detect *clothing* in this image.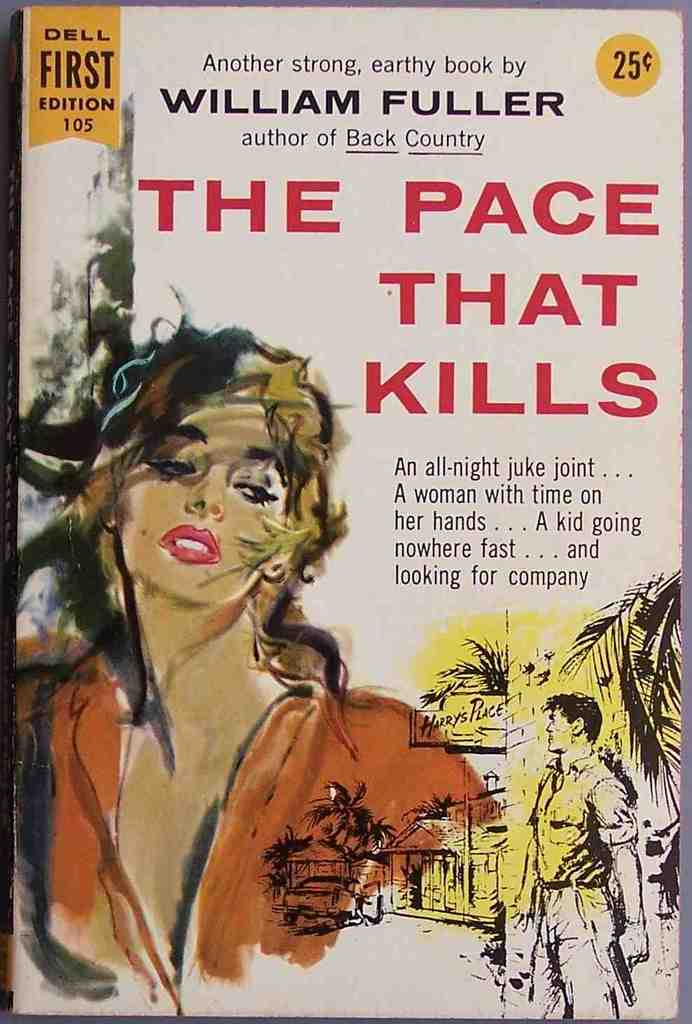
Detection: rect(0, 640, 503, 970).
